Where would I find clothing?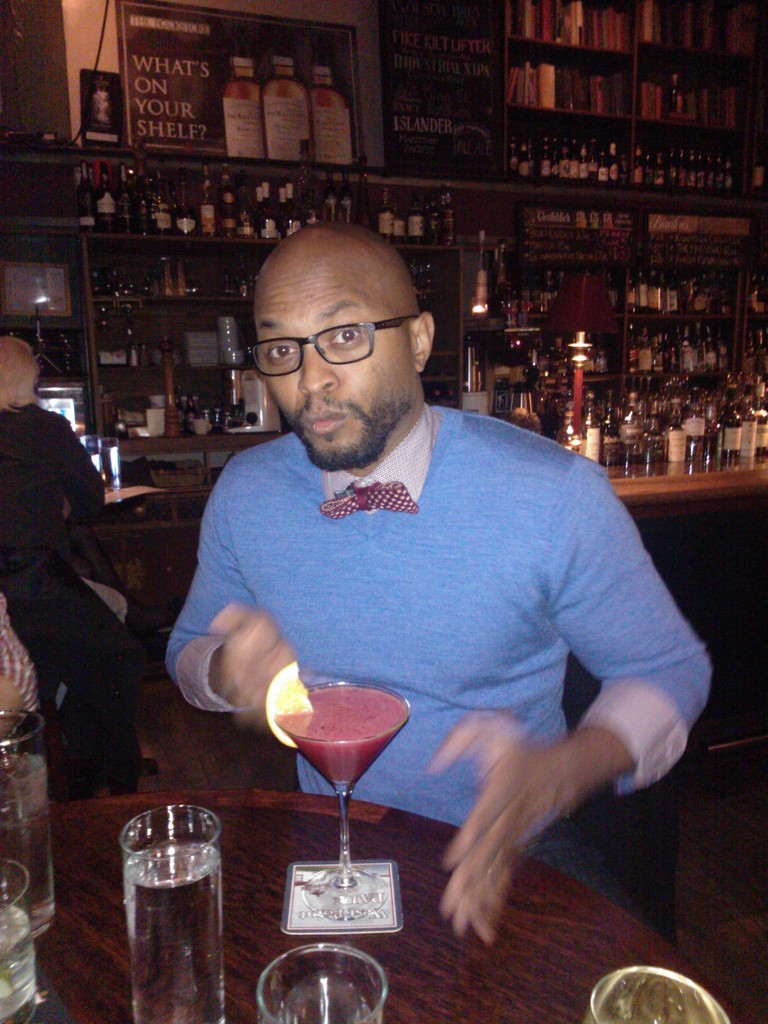
At rect(0, 388, 124, 808).
